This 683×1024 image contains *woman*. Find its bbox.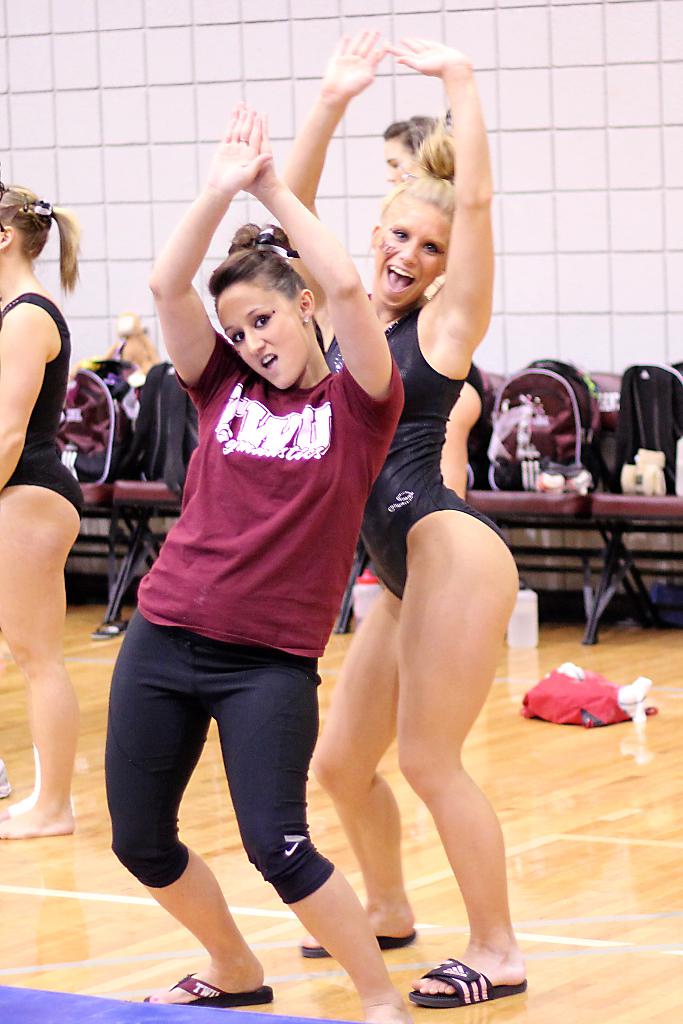
bbox(0, 175, 92, 849).
